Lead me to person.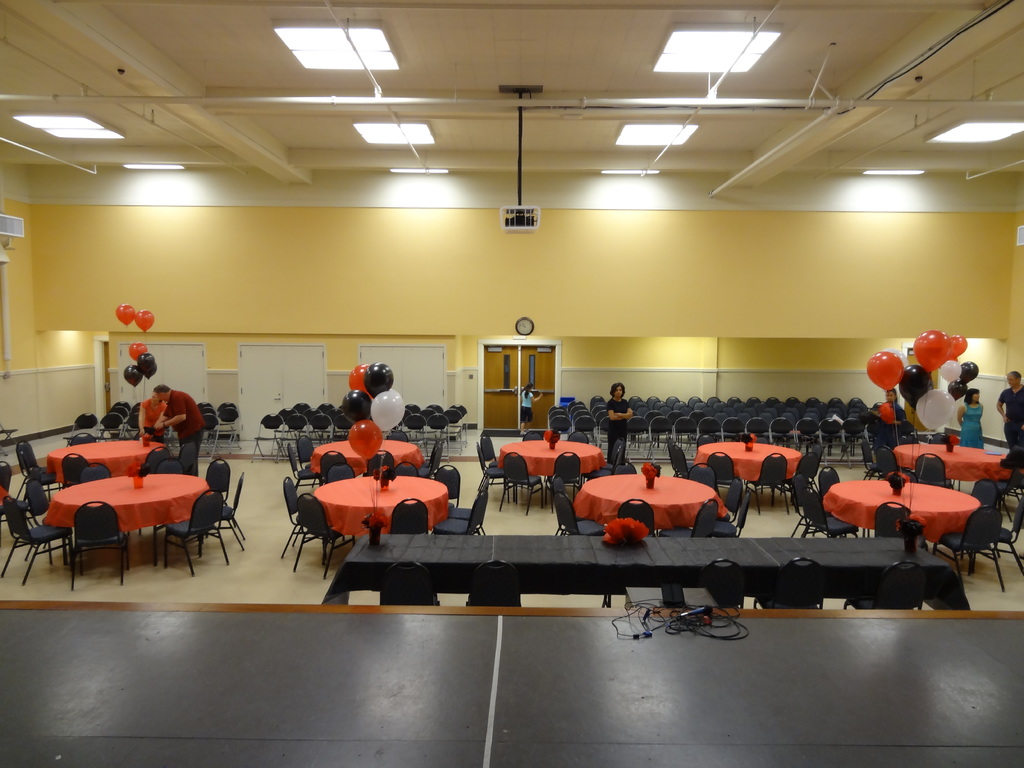
Lead to select_region(991, 364, 1023, 461).
